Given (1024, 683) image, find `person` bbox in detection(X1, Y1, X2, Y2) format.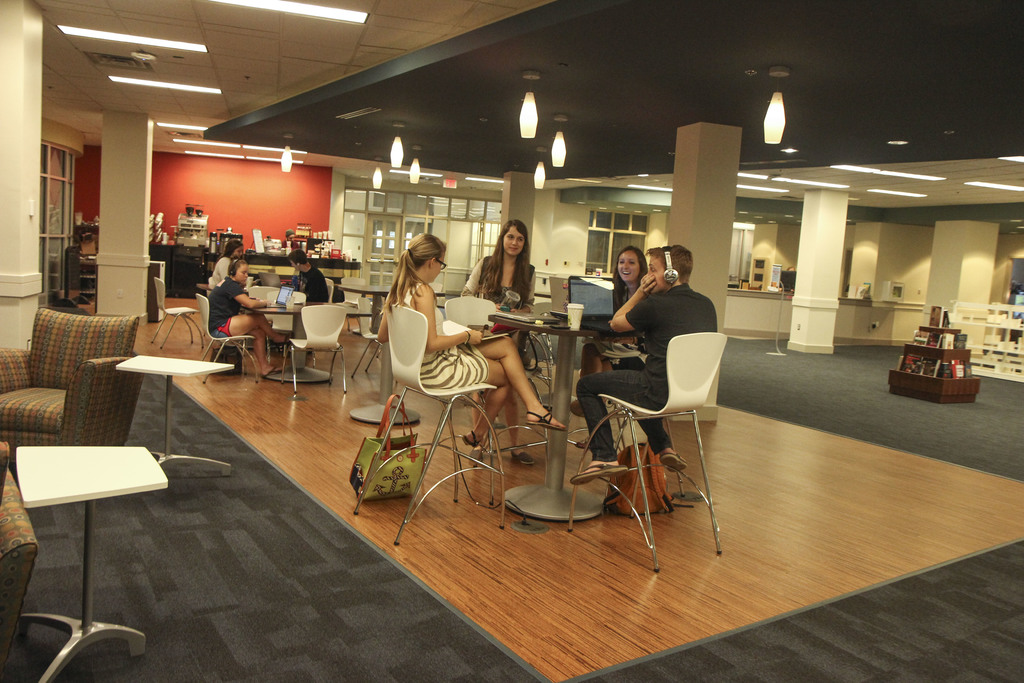
detection(460, 217, 538, 468).
